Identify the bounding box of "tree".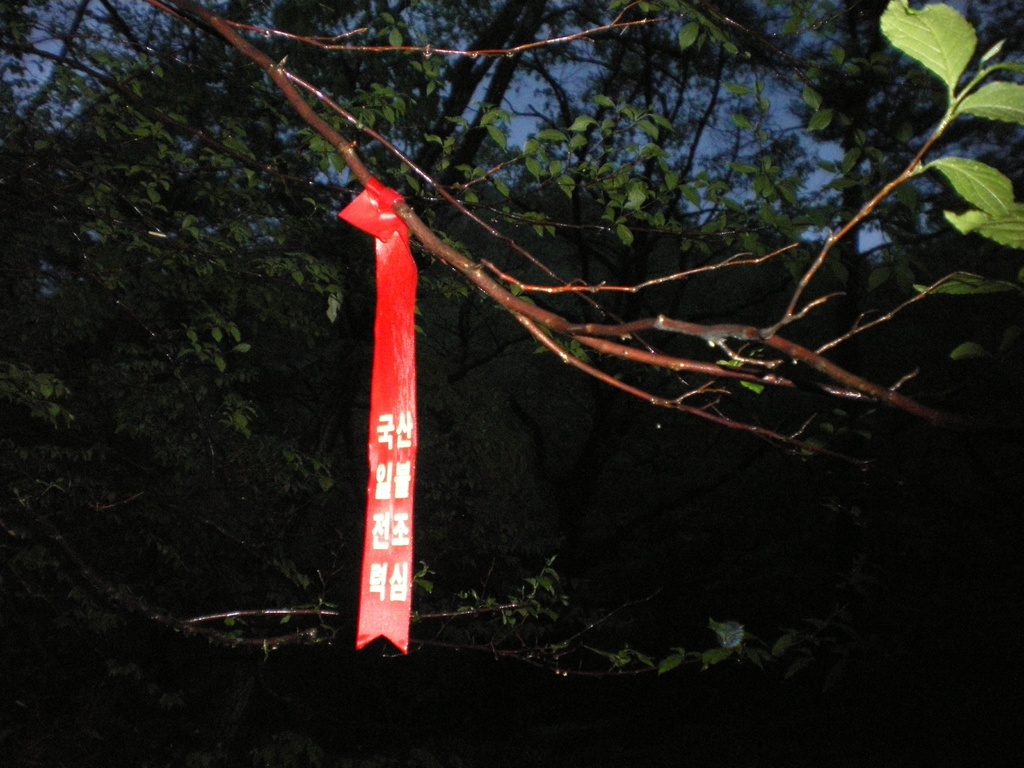
(left=0, top=0, right=1023, bottom=711).
